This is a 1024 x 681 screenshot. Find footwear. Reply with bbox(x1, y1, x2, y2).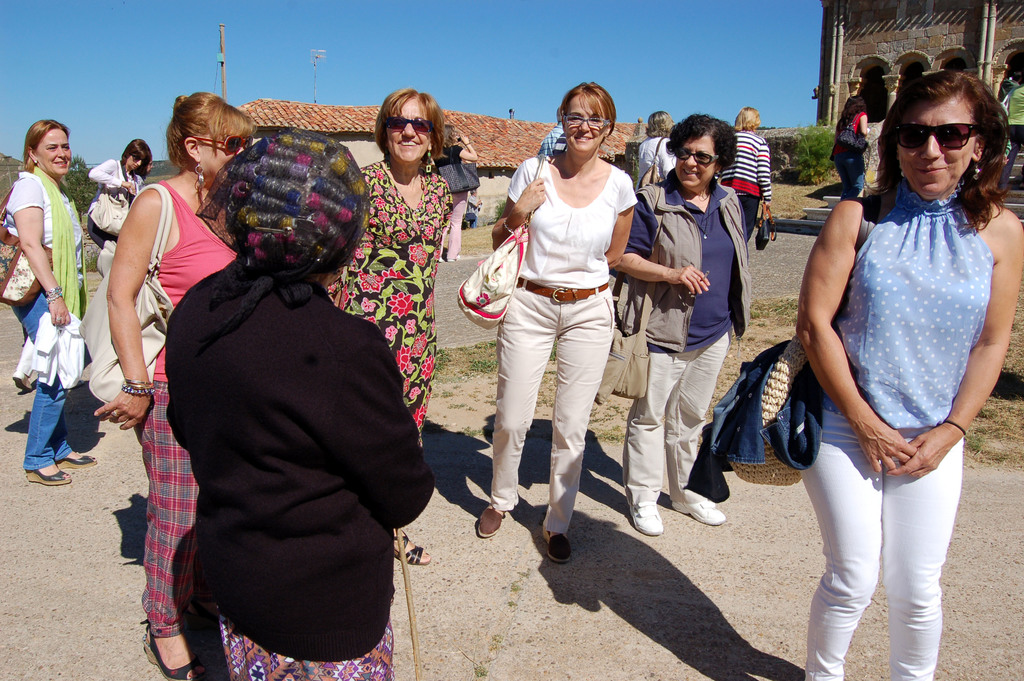
bbox(670, 486, 725, 523).
